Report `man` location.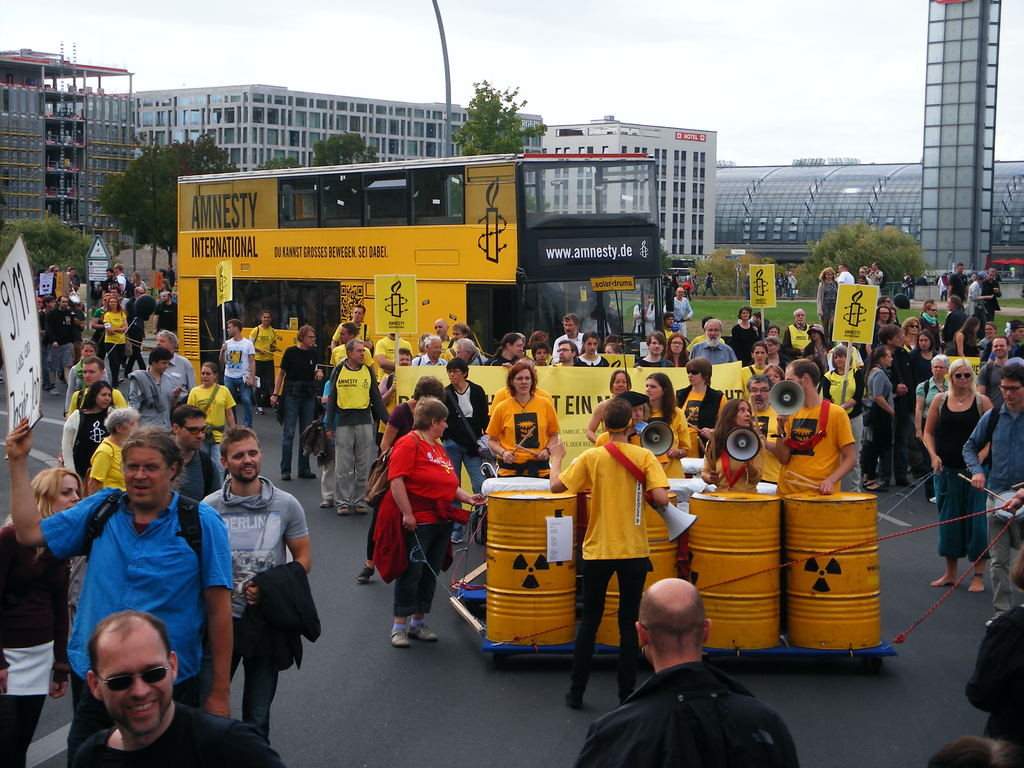
Report: rect(662, 287, 689, 336).
